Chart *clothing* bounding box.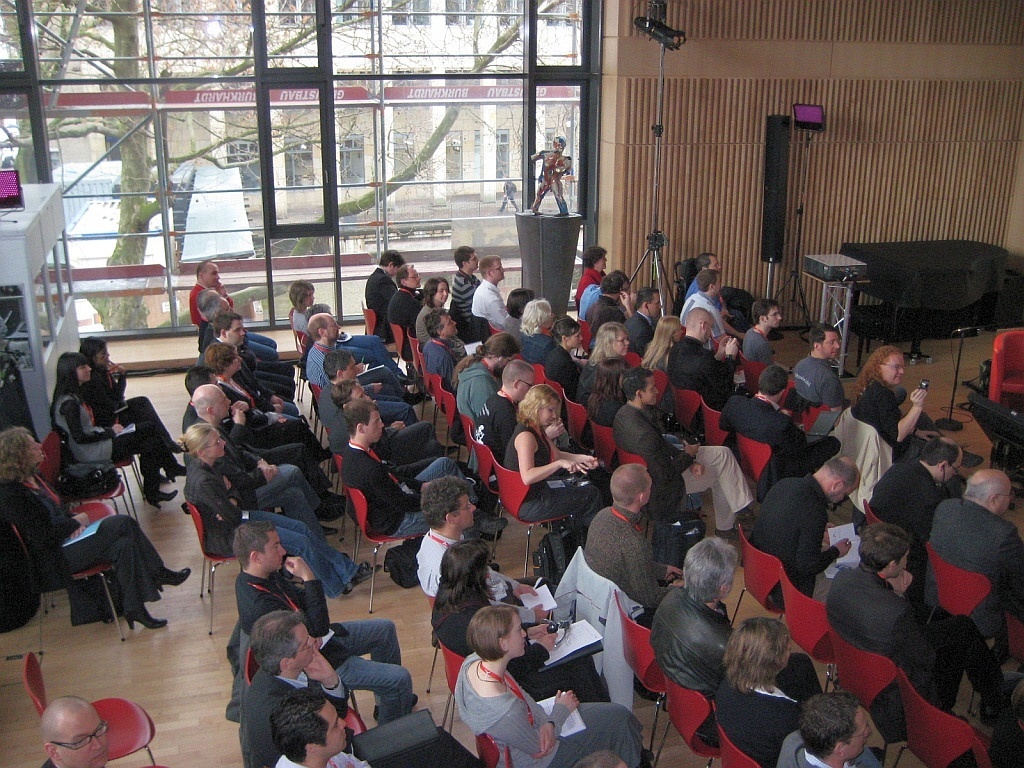
Charted: crop(578, 281, 601, 318).
